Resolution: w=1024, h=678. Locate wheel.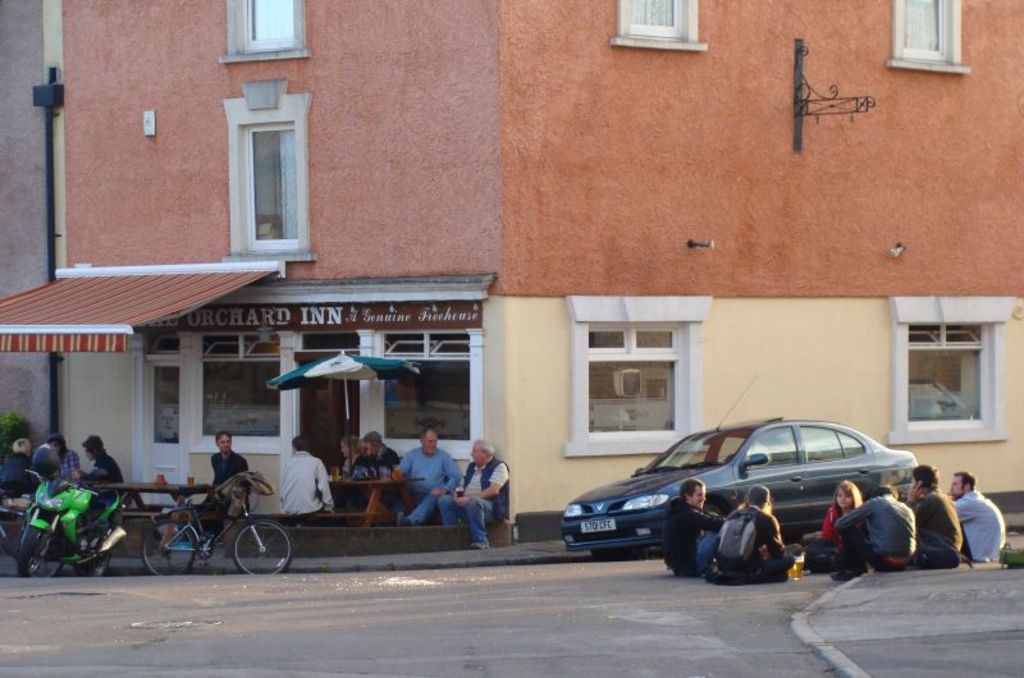
region(705, 501, 726, 521).
